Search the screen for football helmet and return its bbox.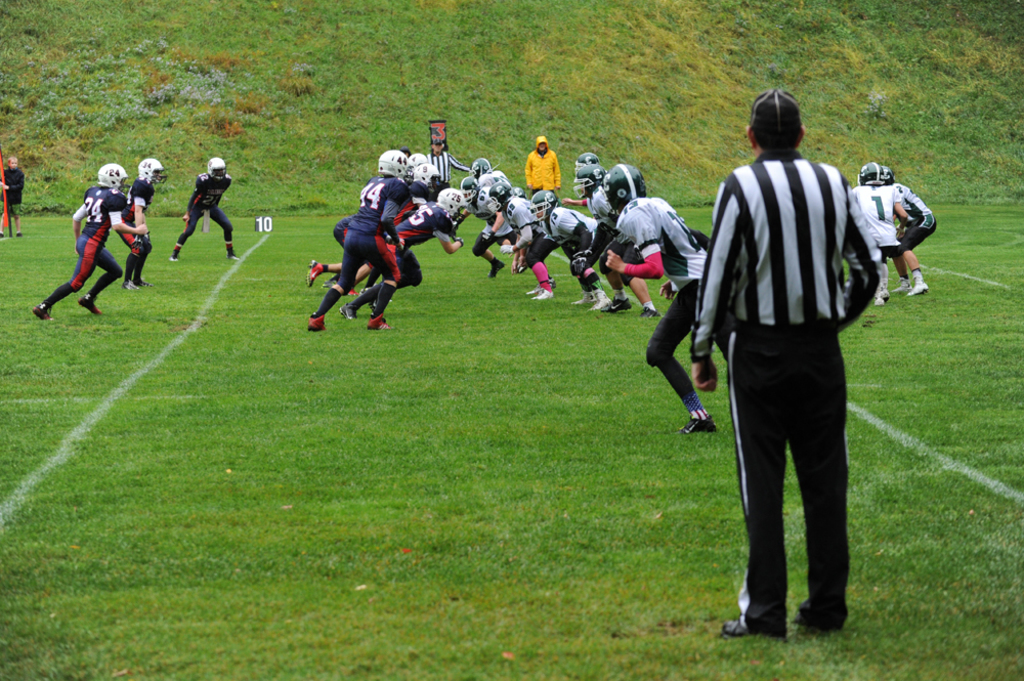
Found: rect(133, 158, 167, 182).
